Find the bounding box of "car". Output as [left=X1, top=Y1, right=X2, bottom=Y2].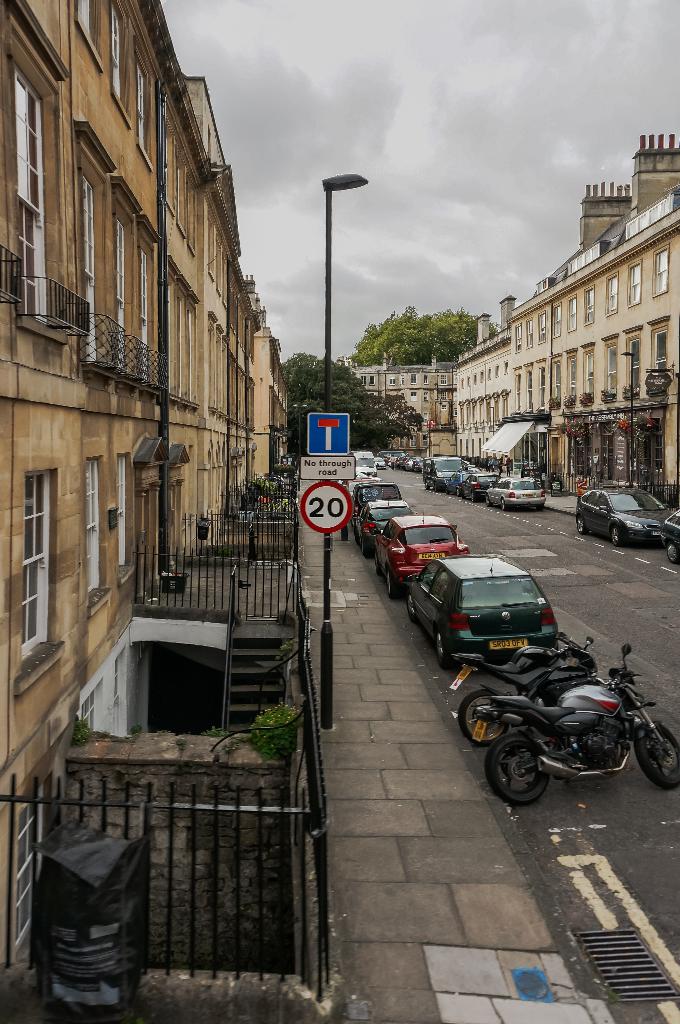
[left=487, top=477, right=540, bottom=505].
